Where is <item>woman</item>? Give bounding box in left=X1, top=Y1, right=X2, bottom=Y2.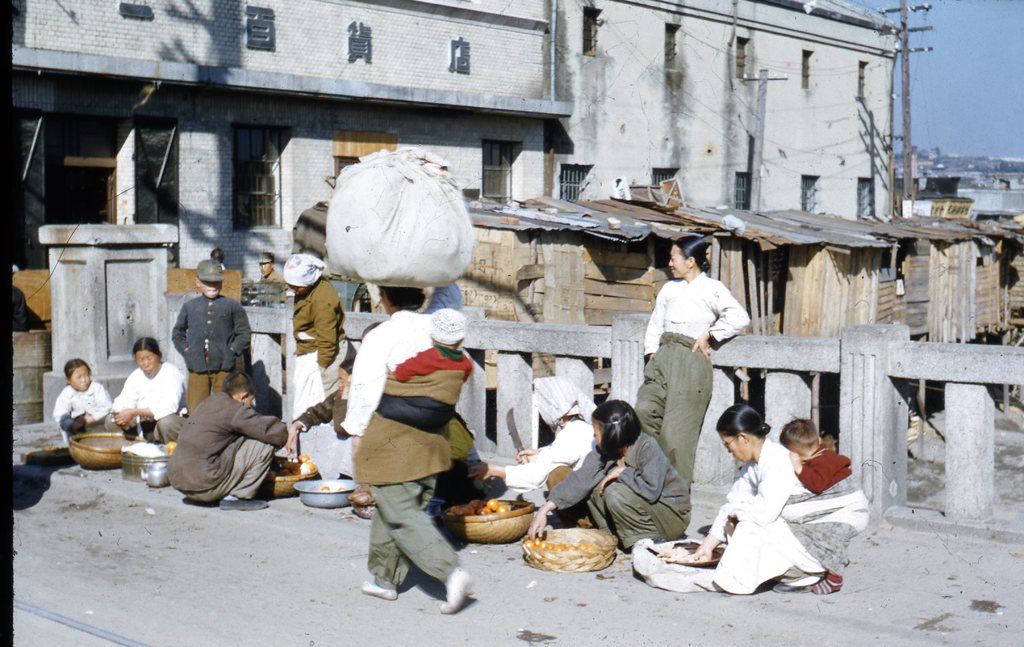
left=636, top=233, right=751, bottom=501.
